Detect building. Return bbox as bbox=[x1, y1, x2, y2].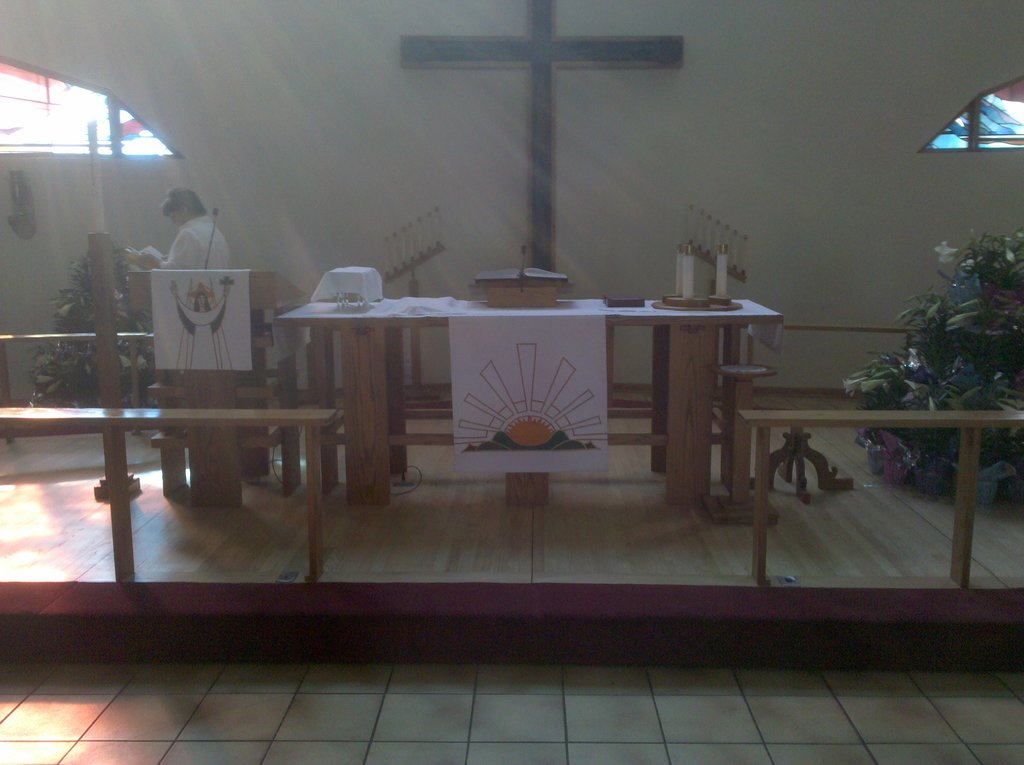
bbox=[0, 0, 1023, 764].
